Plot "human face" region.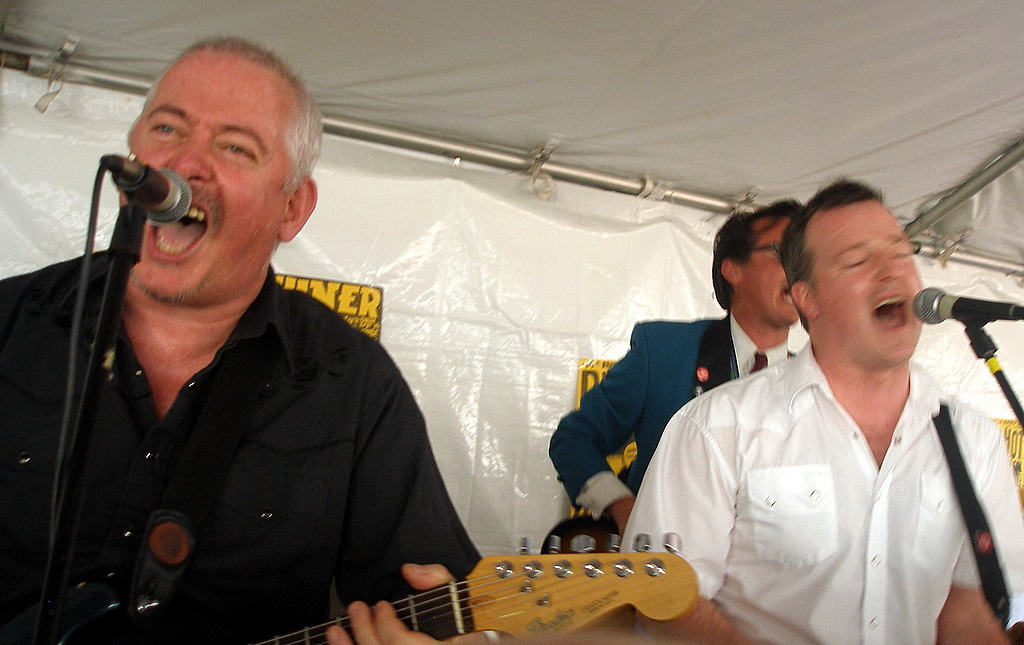
Plotted at 812/213/928/357.
